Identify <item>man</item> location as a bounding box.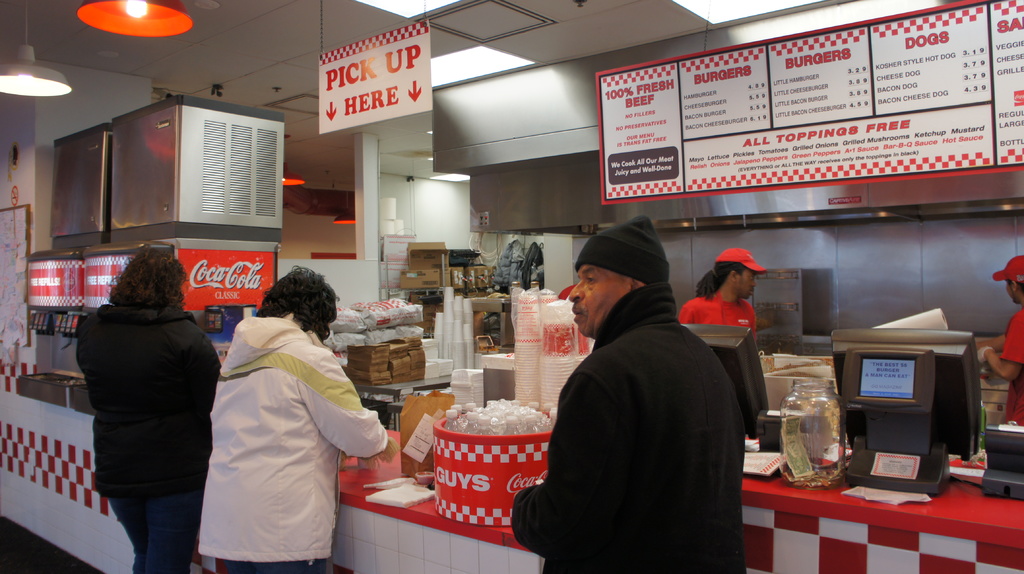
pyautogui.locateOnScreen(981, 255, 1023, 426).
